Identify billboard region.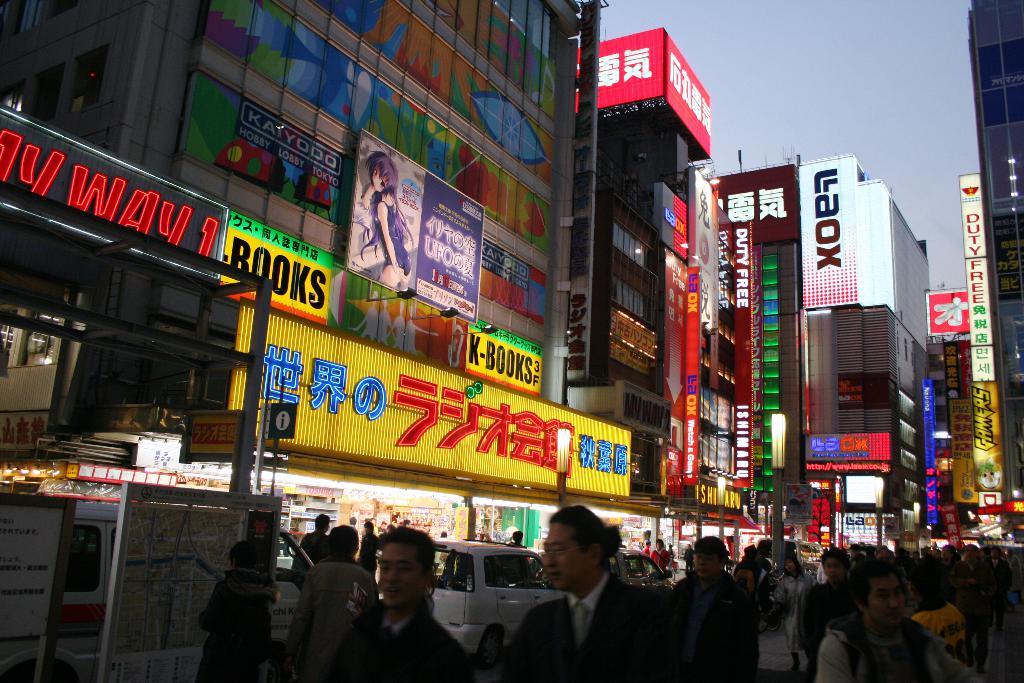
Region: {"x1": 932, "y1": 298, "x2": 968, "y2": 338}.
